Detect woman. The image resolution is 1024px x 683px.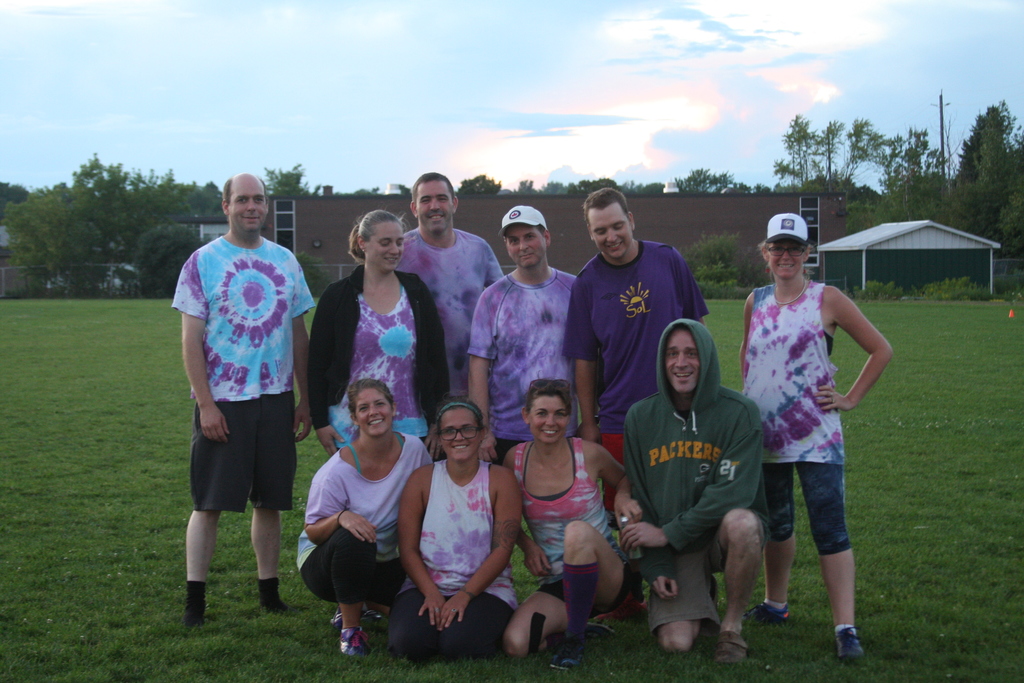
[x1=504, y1=377, x2=649, y2=667].
